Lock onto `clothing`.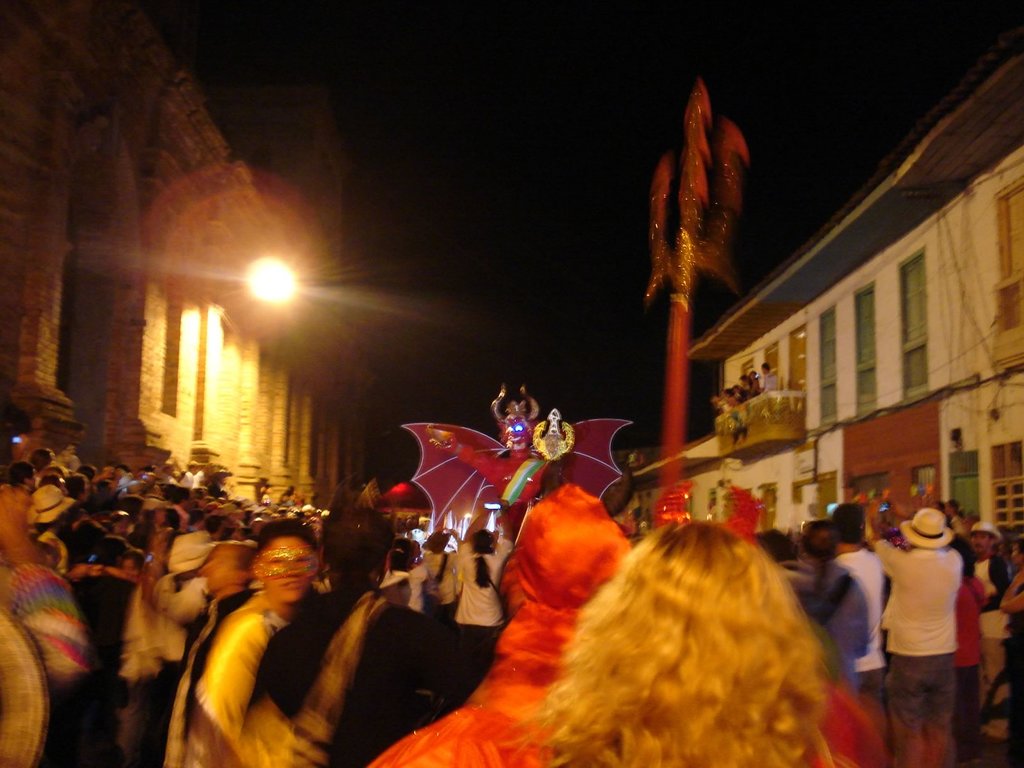
Locked: {"x1": 806, "y1": 547, "x2": 887, "y2": 703}.
